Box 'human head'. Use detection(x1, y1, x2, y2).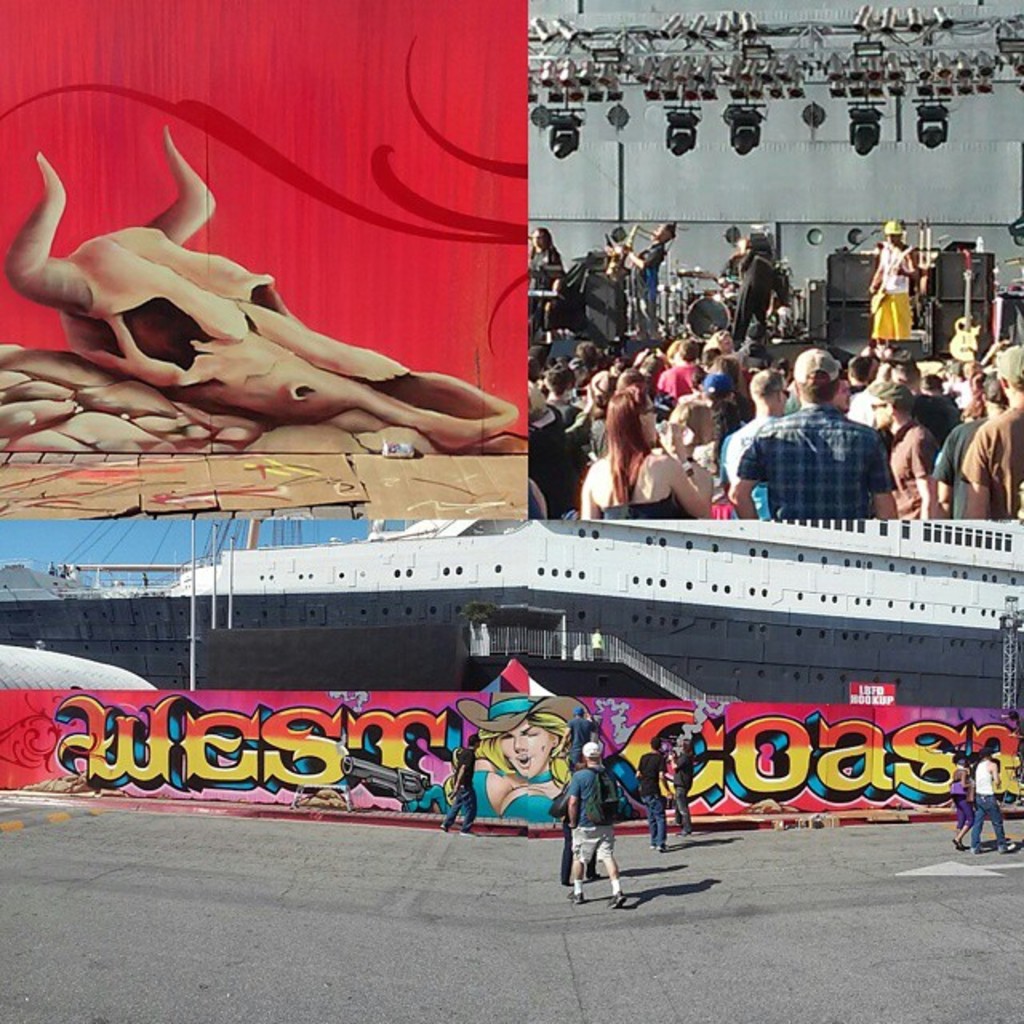
detection(747, 368, 787, 411).
